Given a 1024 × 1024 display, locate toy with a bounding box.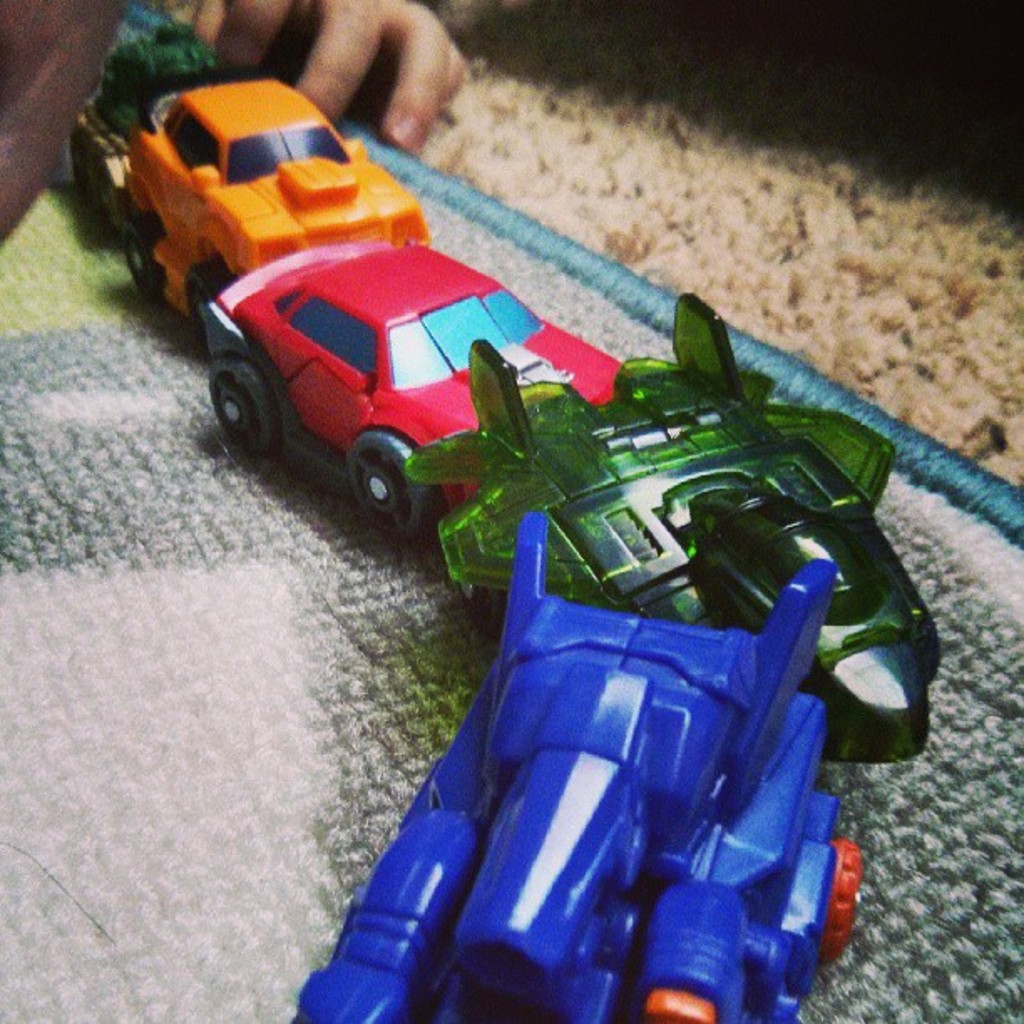
Located: bbox(100, 75, 438, 338).
